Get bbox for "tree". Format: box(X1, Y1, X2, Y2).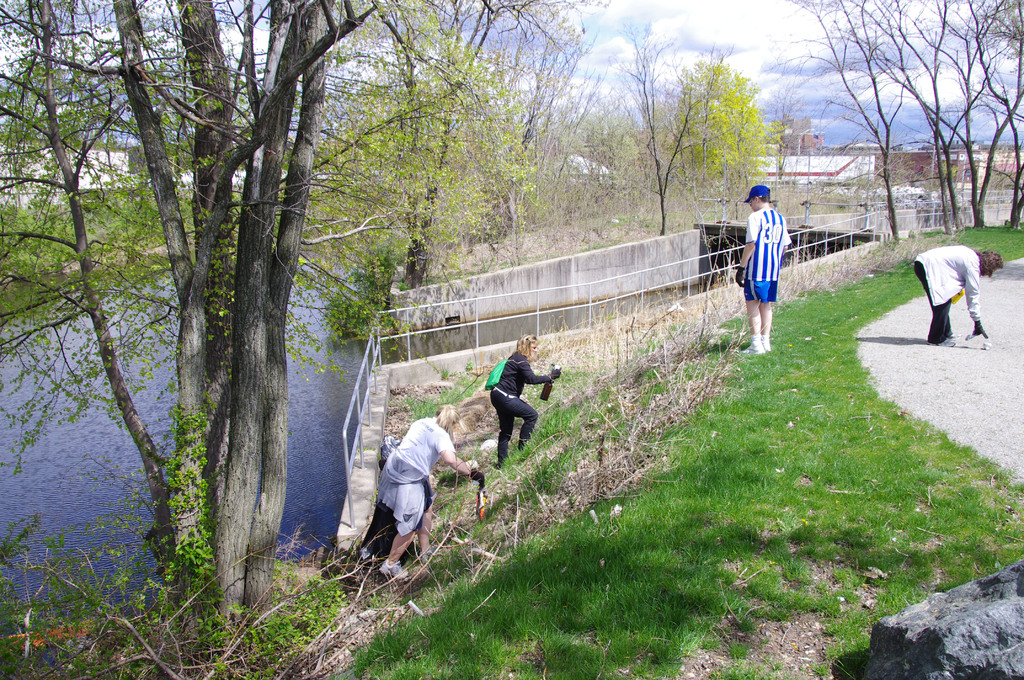
box(348, 0, 795, 304).
